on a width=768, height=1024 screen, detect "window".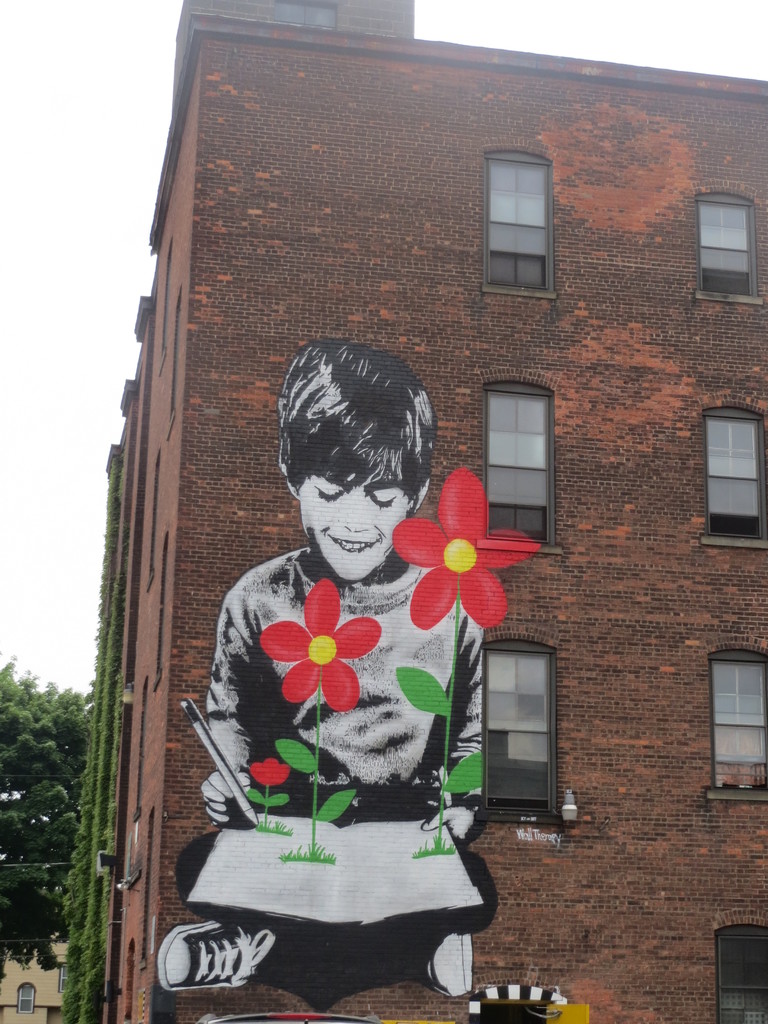
pyautogui.locateOnScreen(56, 963, 70, 994).
